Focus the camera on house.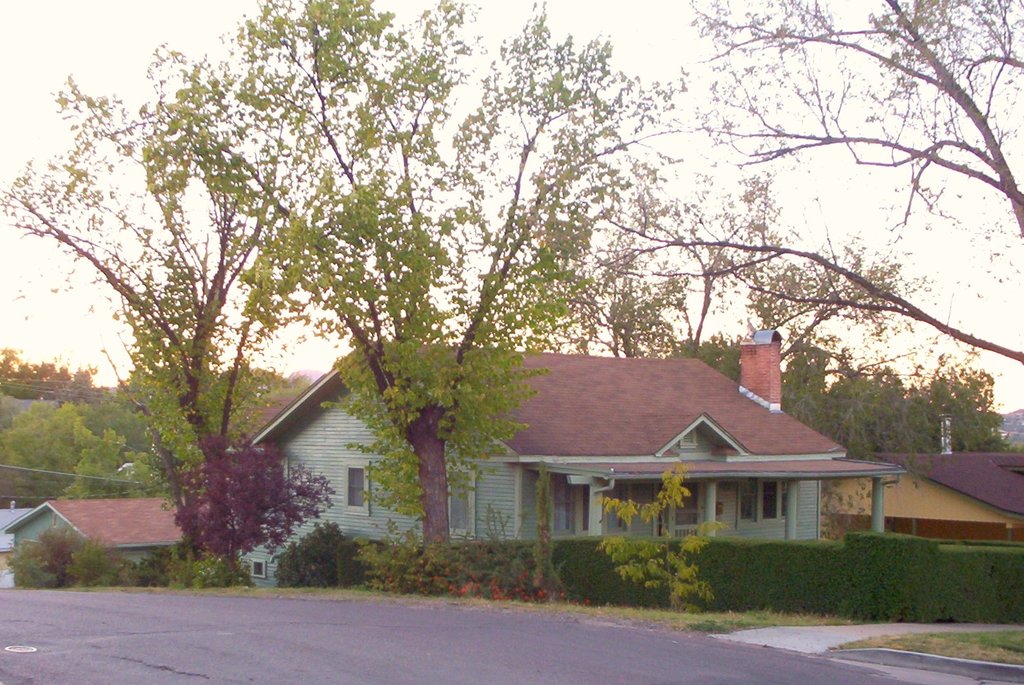
Focus region: (817, 412, 1023, 557).
